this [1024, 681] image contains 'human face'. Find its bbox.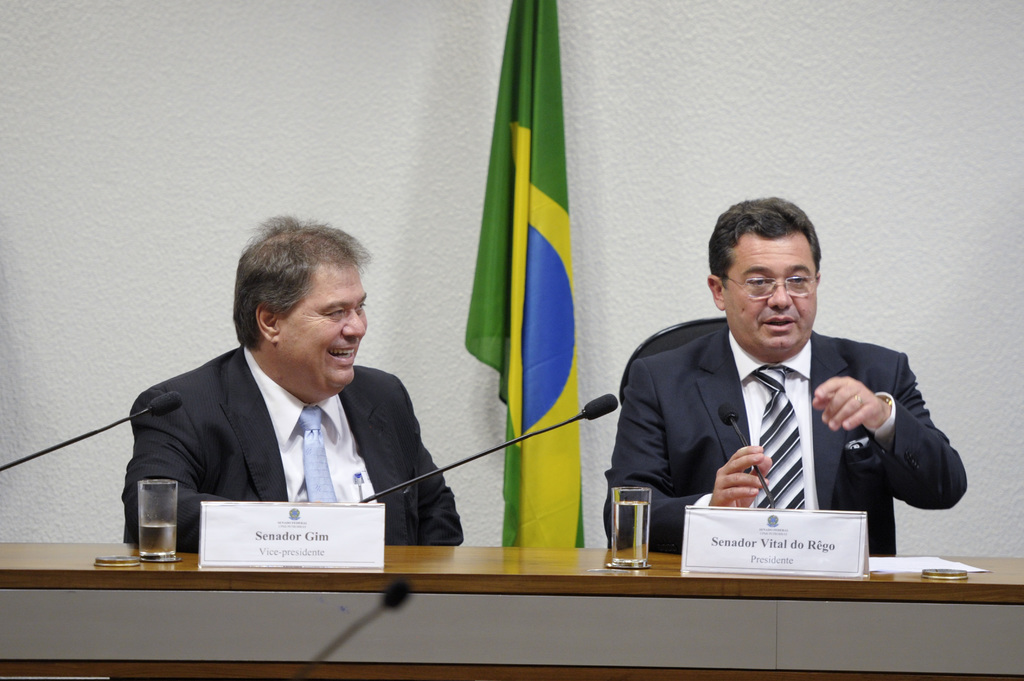
pyautogui.locateOnScreen(726, 236, 821, 353).
